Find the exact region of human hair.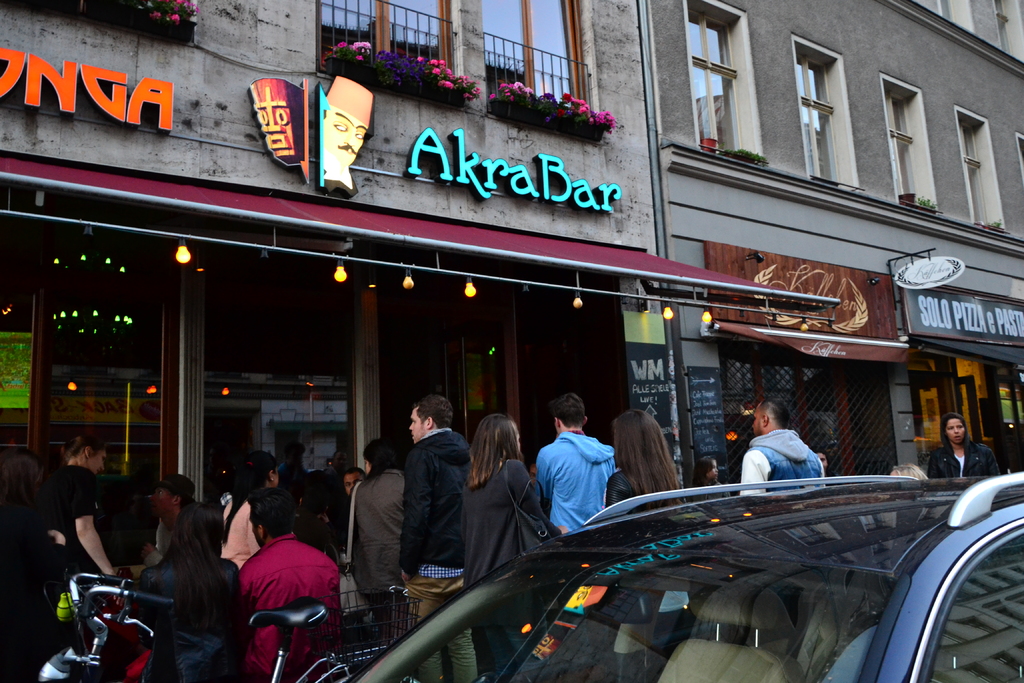
Exact region: select_region(462, 406, 527, 493).
